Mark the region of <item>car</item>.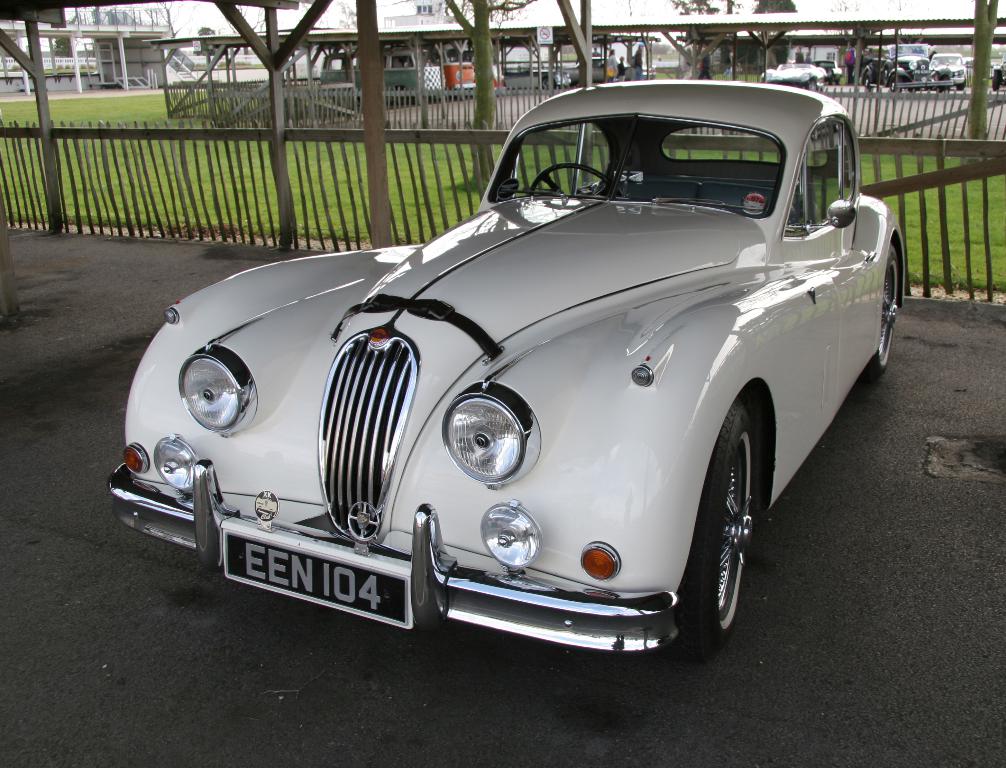
Region: BBox(931, 51, 970, 92).
